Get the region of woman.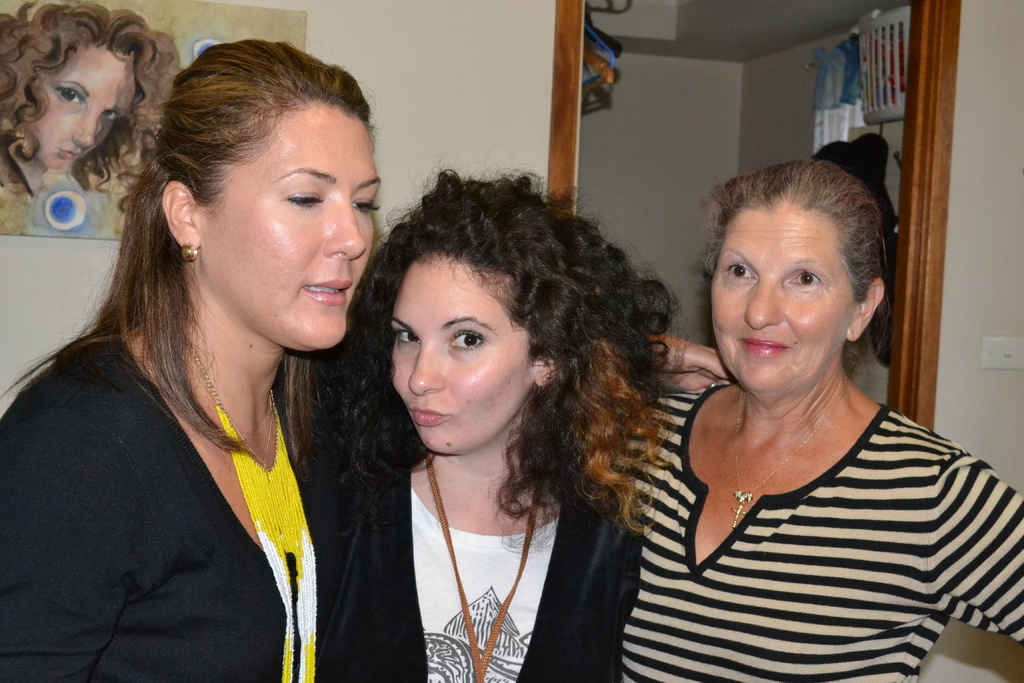
x1=0 y1=33 x2=434 y2=682.
